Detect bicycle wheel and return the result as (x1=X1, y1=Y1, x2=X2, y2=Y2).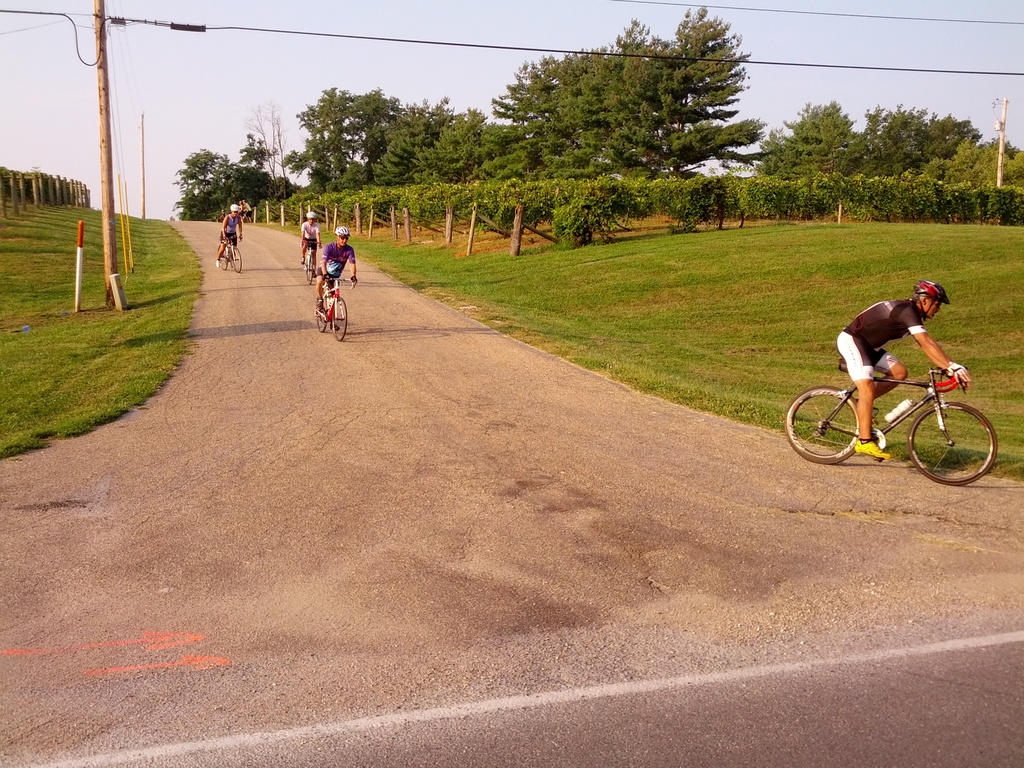
(x1=902, y1=395, x2=1000, y2=486).
